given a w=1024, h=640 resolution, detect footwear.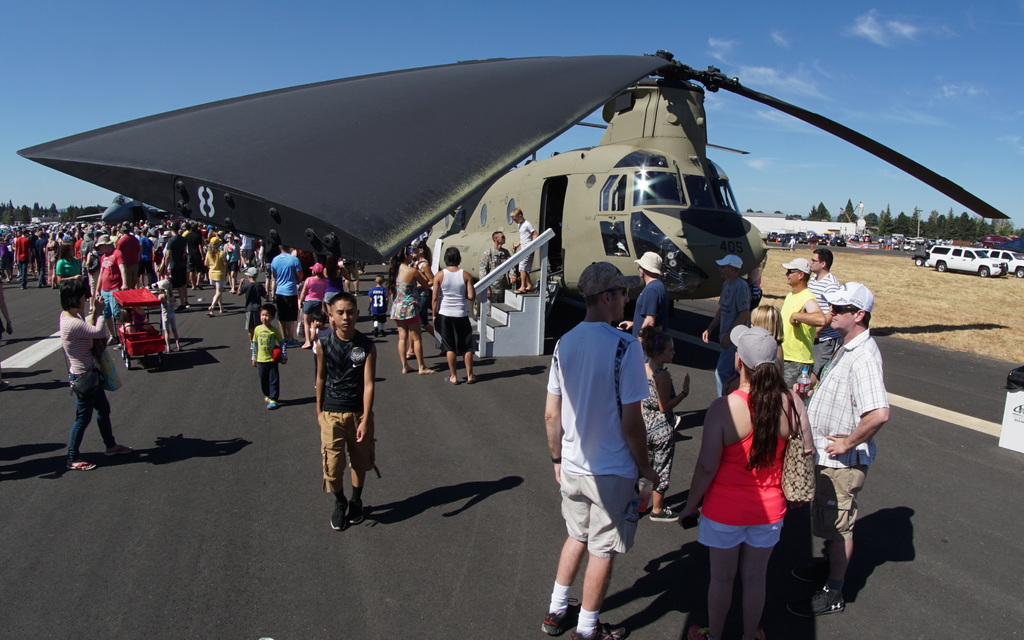
BBox(264, 400, 276, 406).
